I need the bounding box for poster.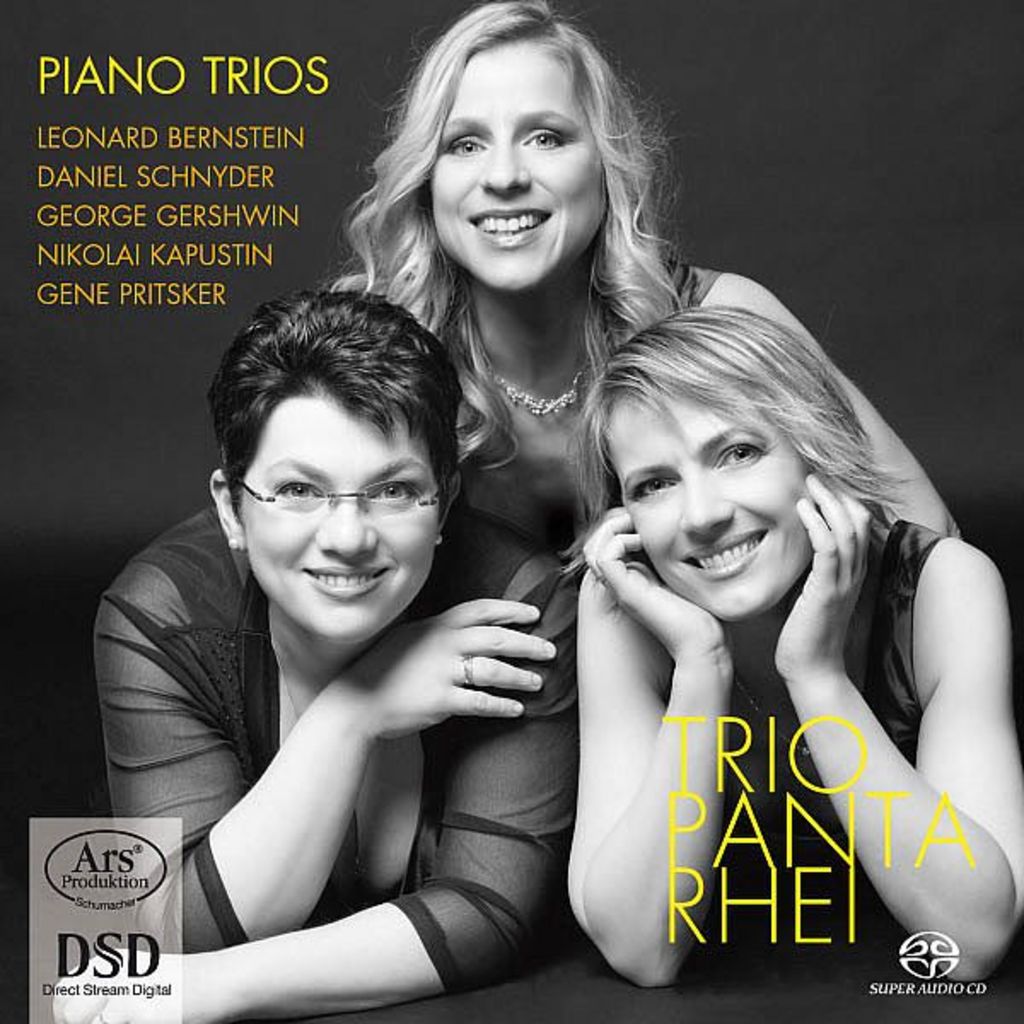
Here it is: <bbox>0, 5, 1022, 1022</bbox>.
